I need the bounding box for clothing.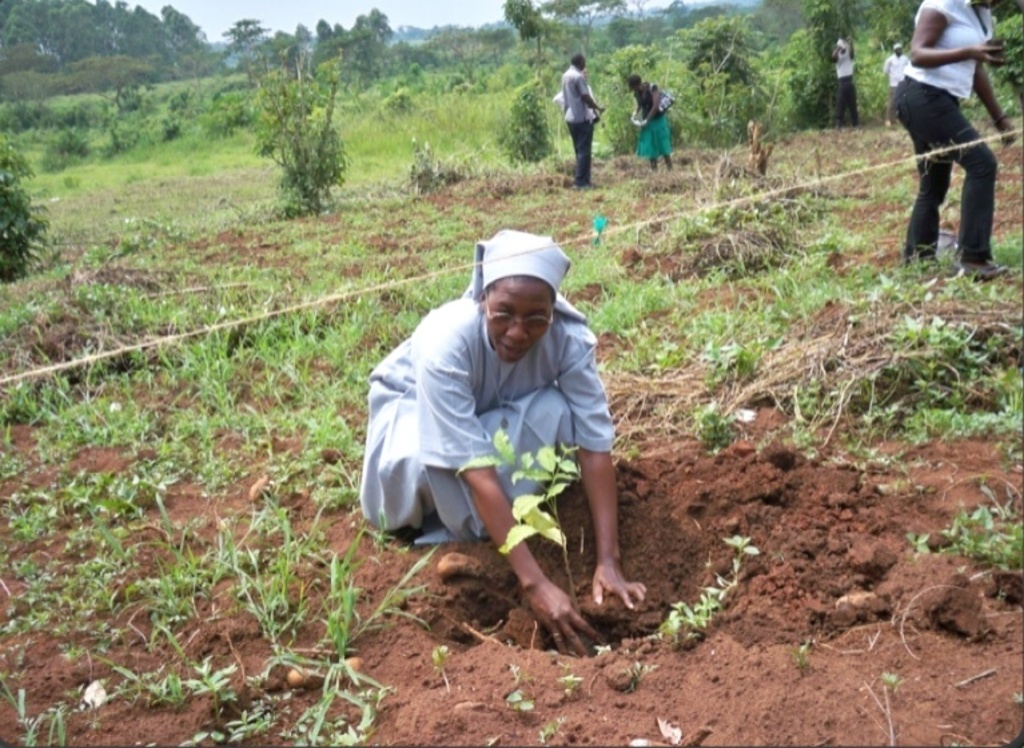
Here it is: select_region(635, 84, 674, 158).
